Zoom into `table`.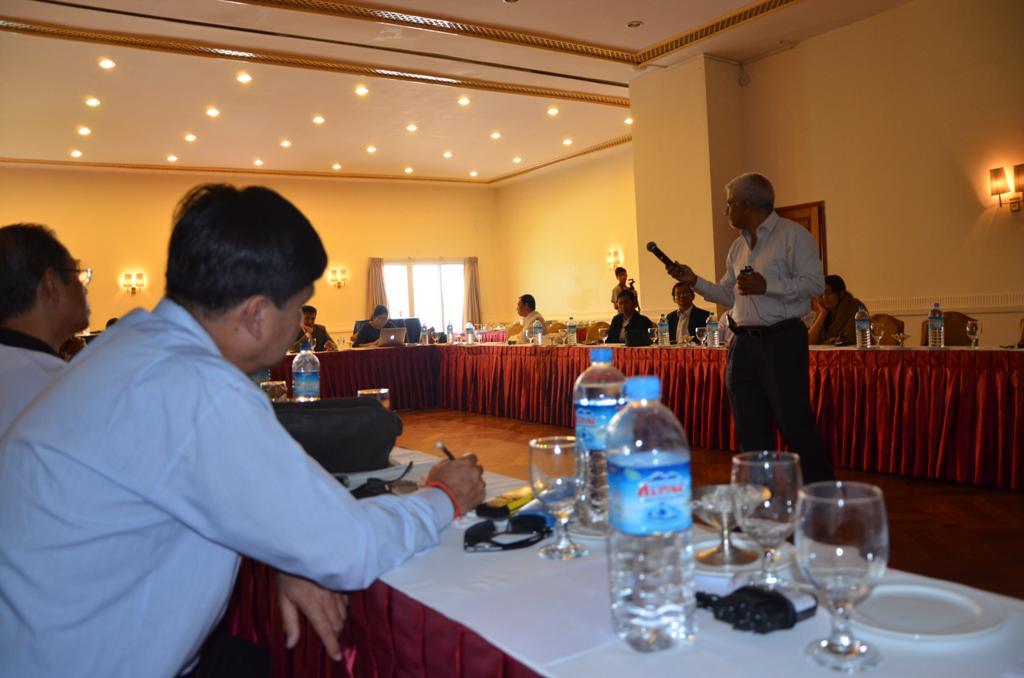
Zoom target: rect(212, 446, 1023, 677).
